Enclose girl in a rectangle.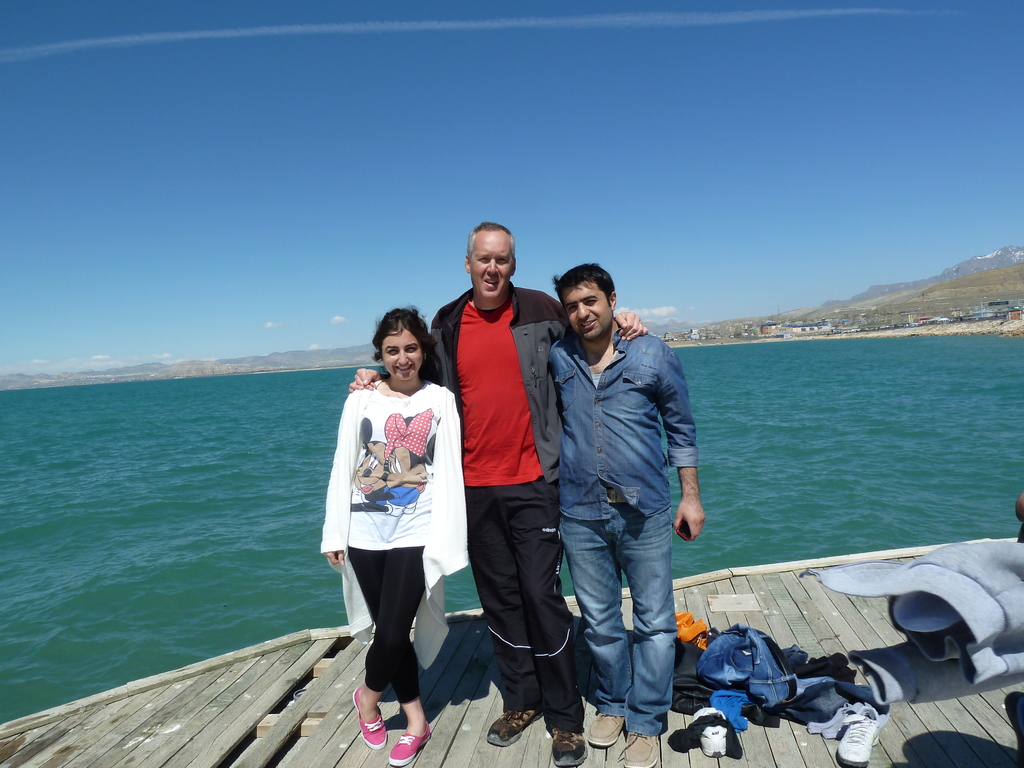
<bbox>320, 303, 468, 766</bbox>.
